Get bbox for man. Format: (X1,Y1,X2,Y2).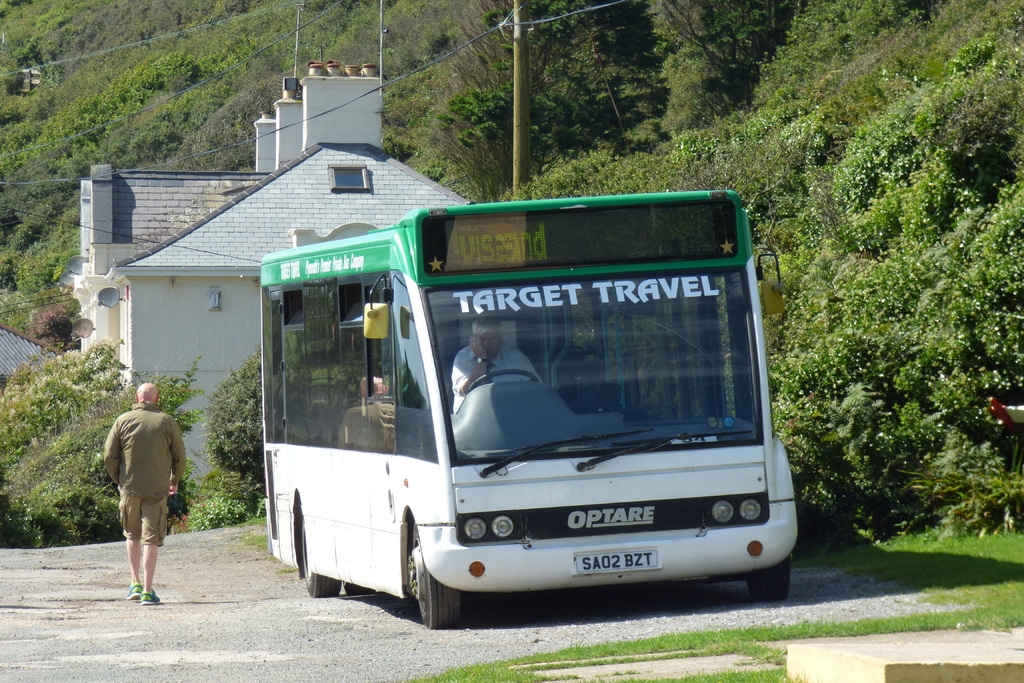
(451,315,538,413).
